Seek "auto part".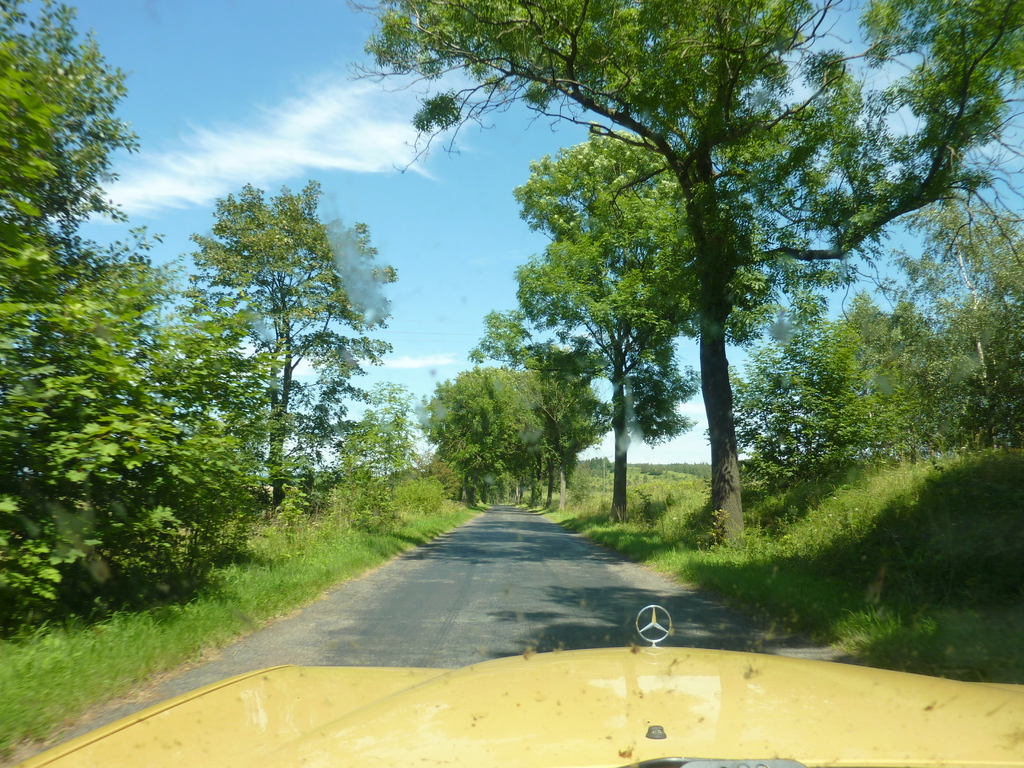
[17,600,1023,767].
